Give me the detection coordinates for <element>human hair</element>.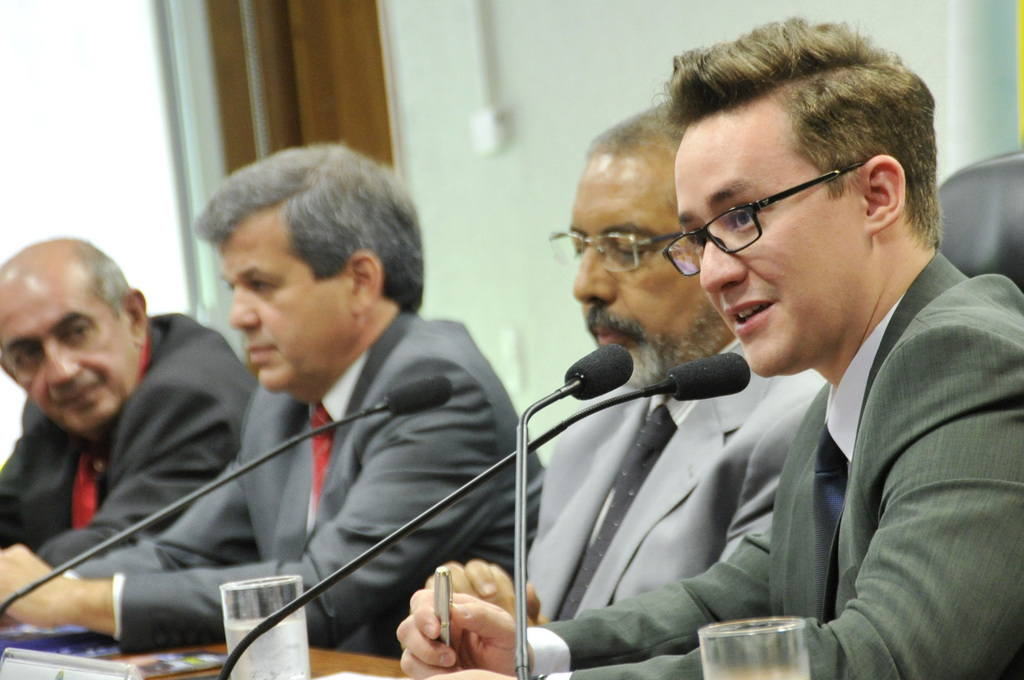
[left=591, top=102, right=694, bottom=181].
